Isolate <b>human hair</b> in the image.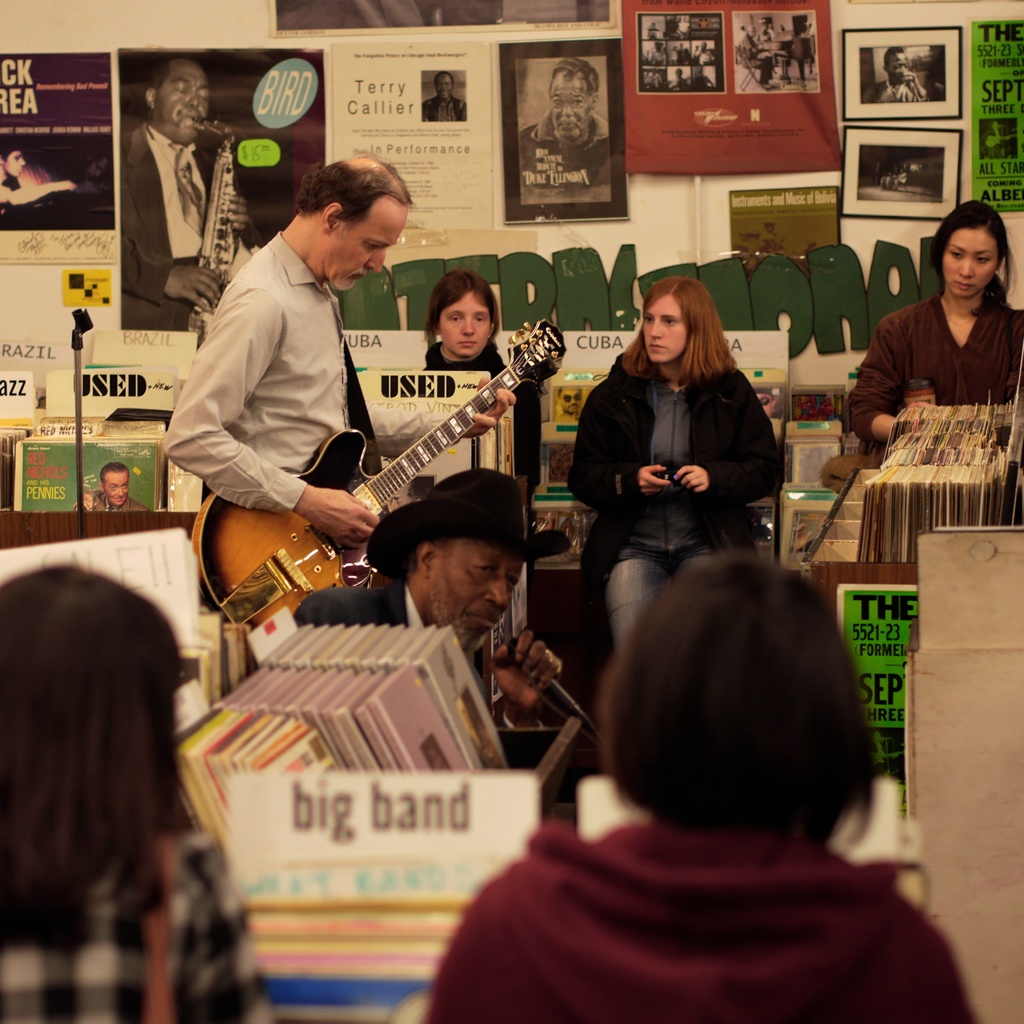
Isolated region: box(929, 204, 1019, 301).
